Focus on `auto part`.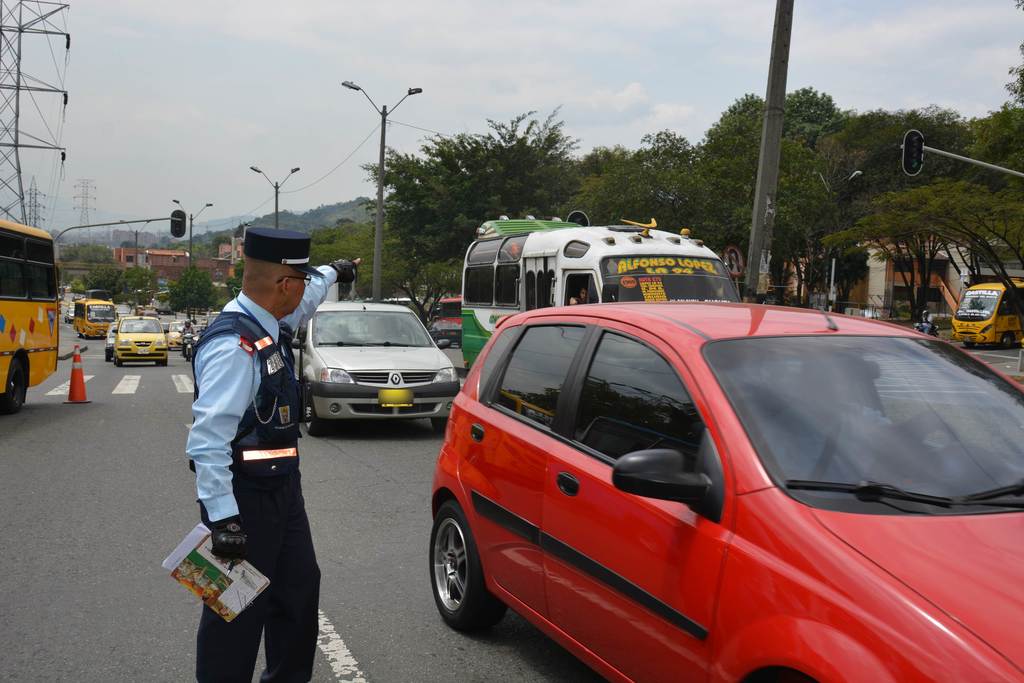
Focused at 429/497/509/639.
